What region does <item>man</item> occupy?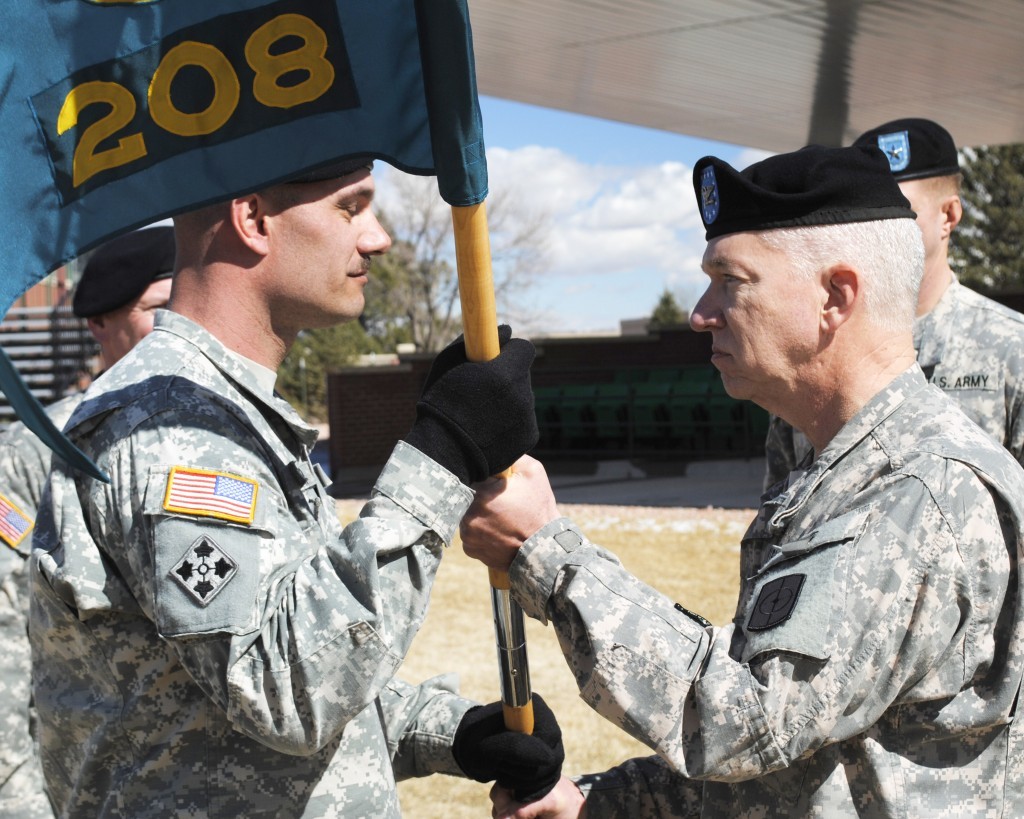
[32,158,566,818].
